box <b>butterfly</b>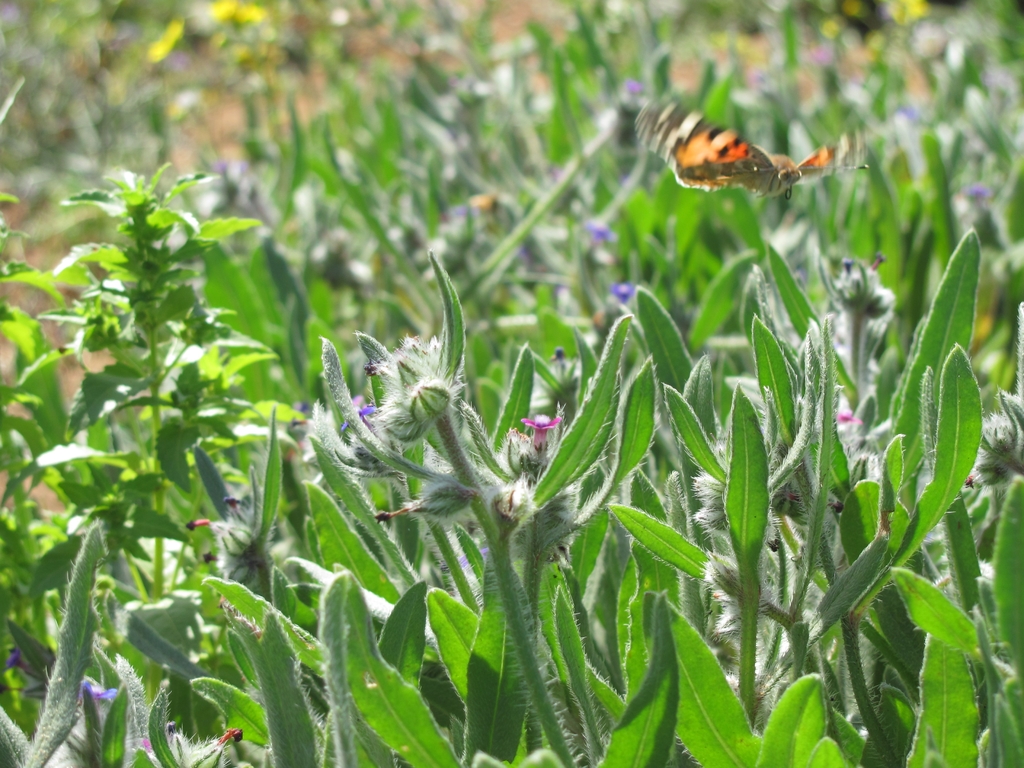
rect(651, 99, 850, 207)
